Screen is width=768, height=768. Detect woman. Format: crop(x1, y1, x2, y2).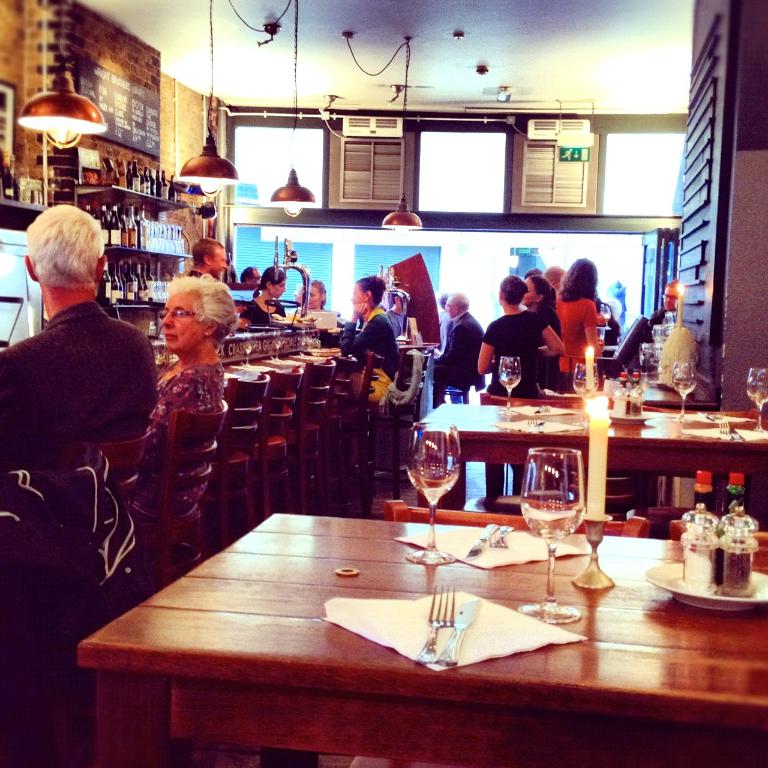
crop(306, 281, 328, 311).
